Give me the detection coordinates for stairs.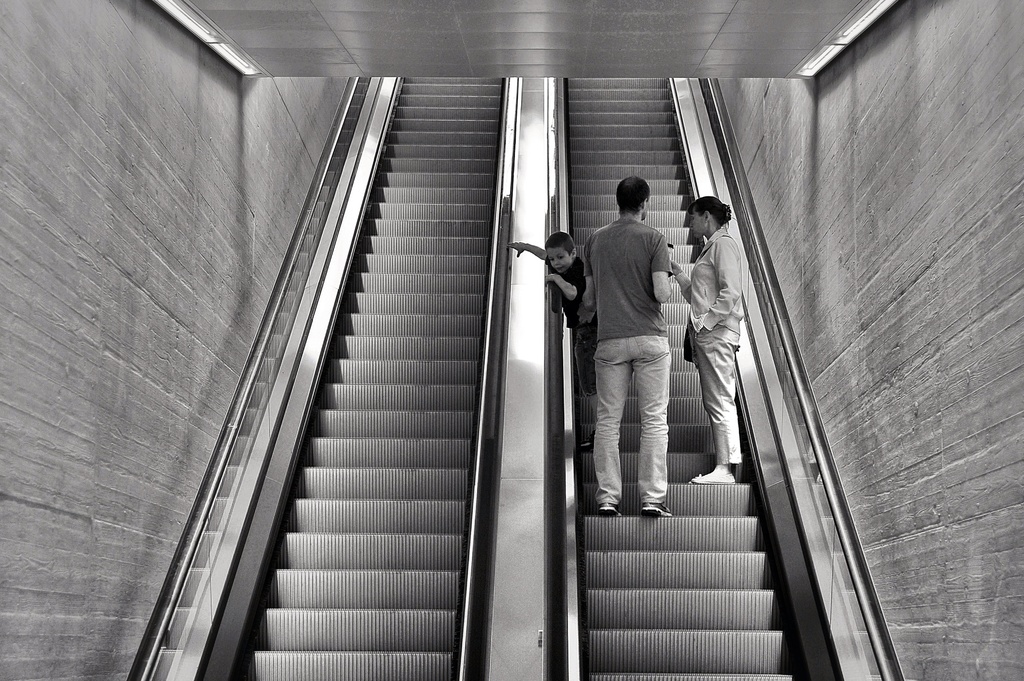
bbox(566, 71, 824, 680).
